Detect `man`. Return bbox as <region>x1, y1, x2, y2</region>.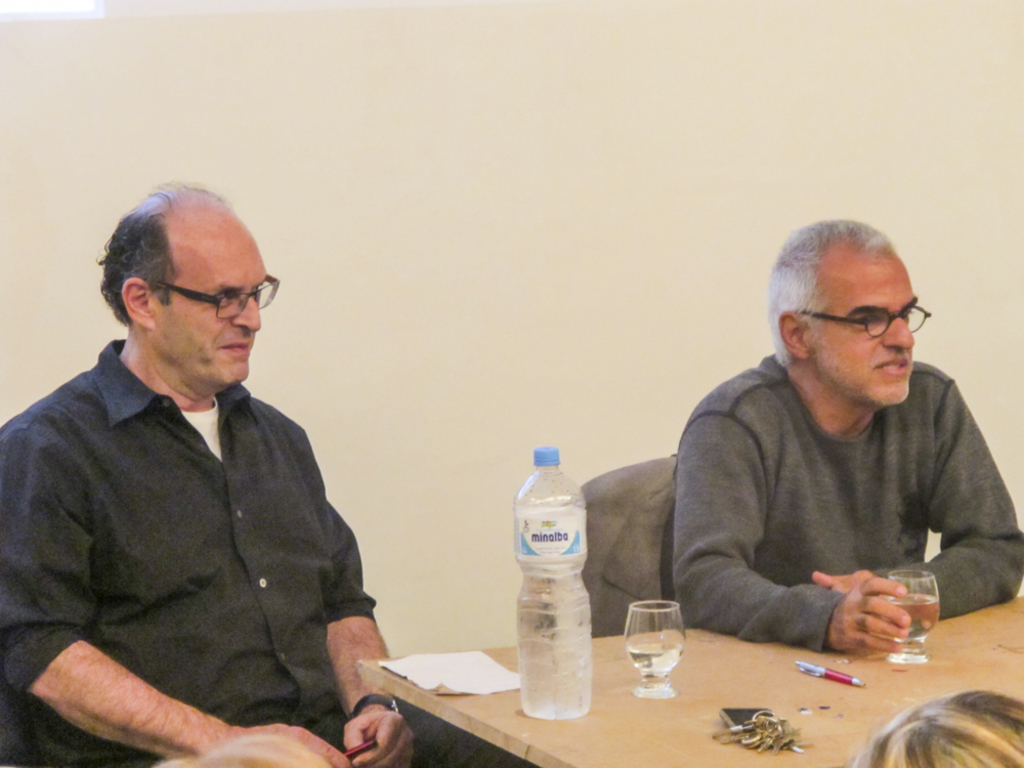
<region>672, 215, 1023, 662</region>.
